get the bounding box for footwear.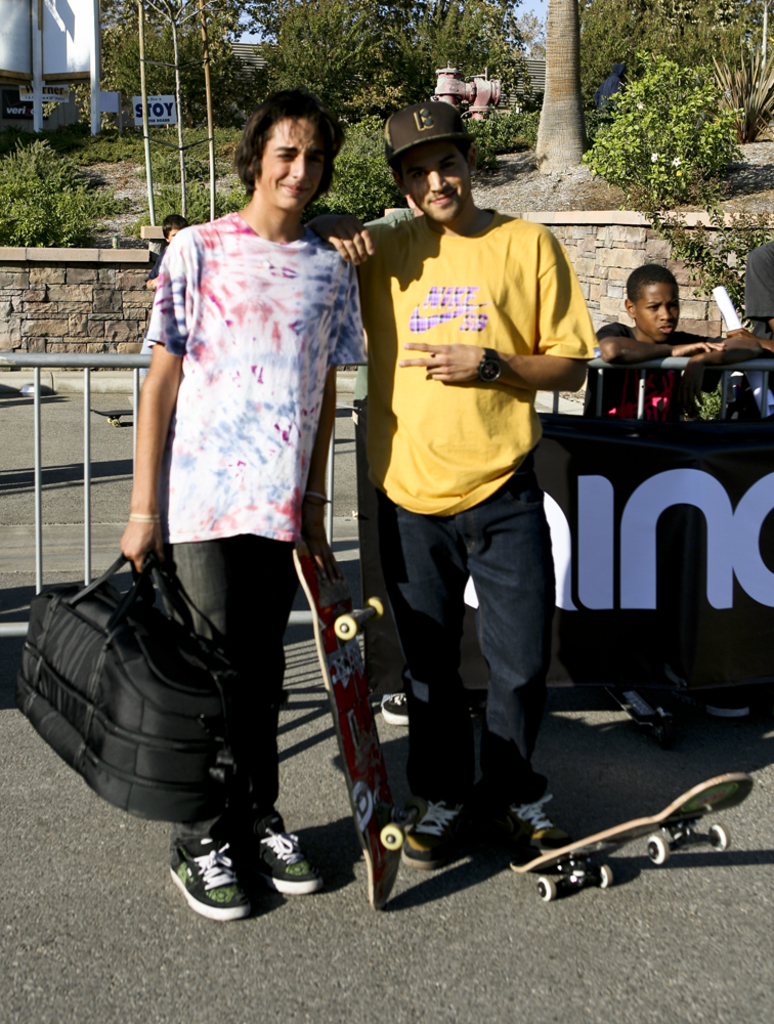
399:802:476:863.
